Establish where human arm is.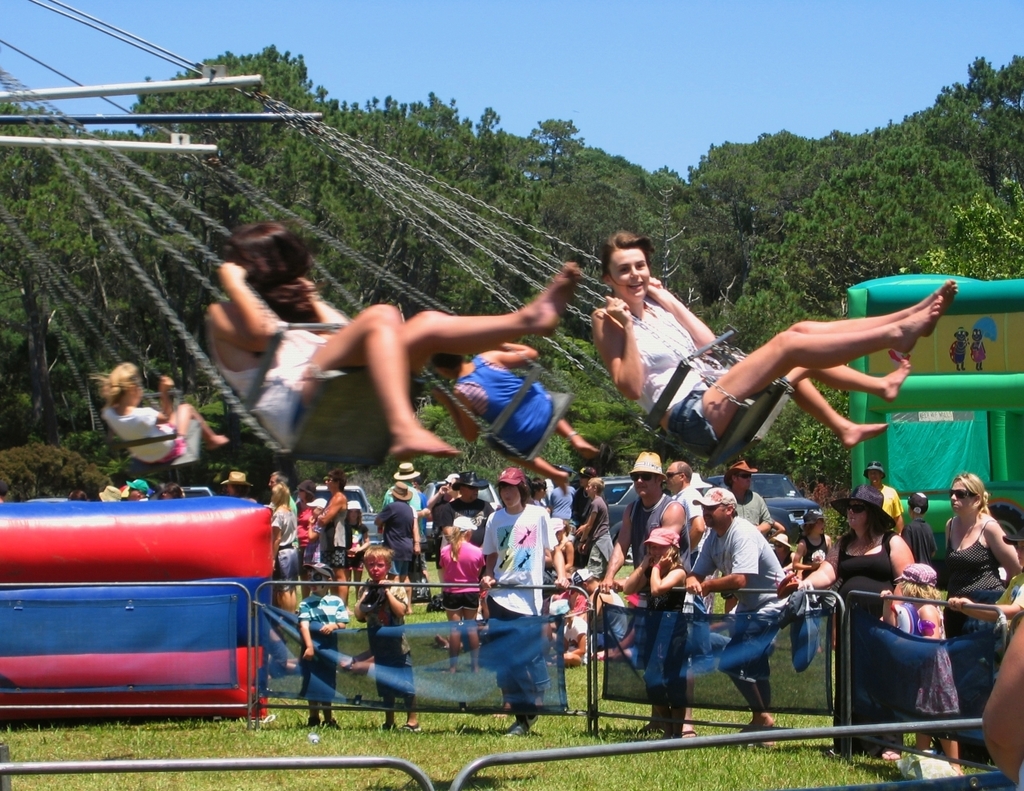
Established at x1=647 y1=559 x2=684 y2=607.
